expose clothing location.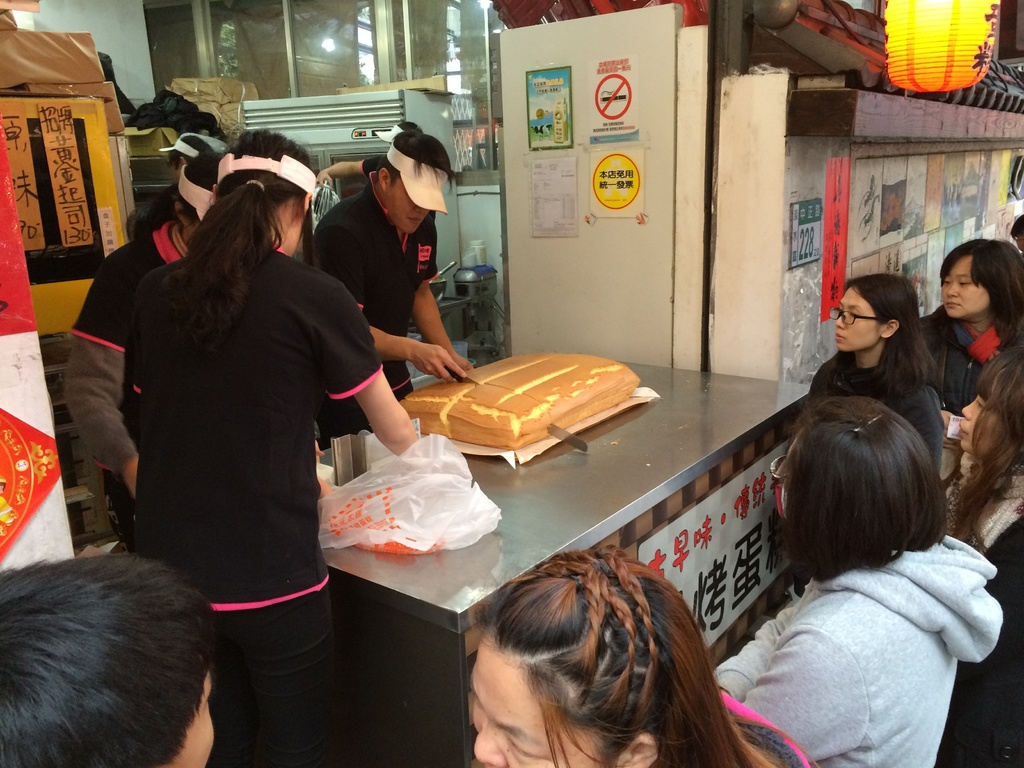
Exposed at bbox(802, 353, 942, 482).
